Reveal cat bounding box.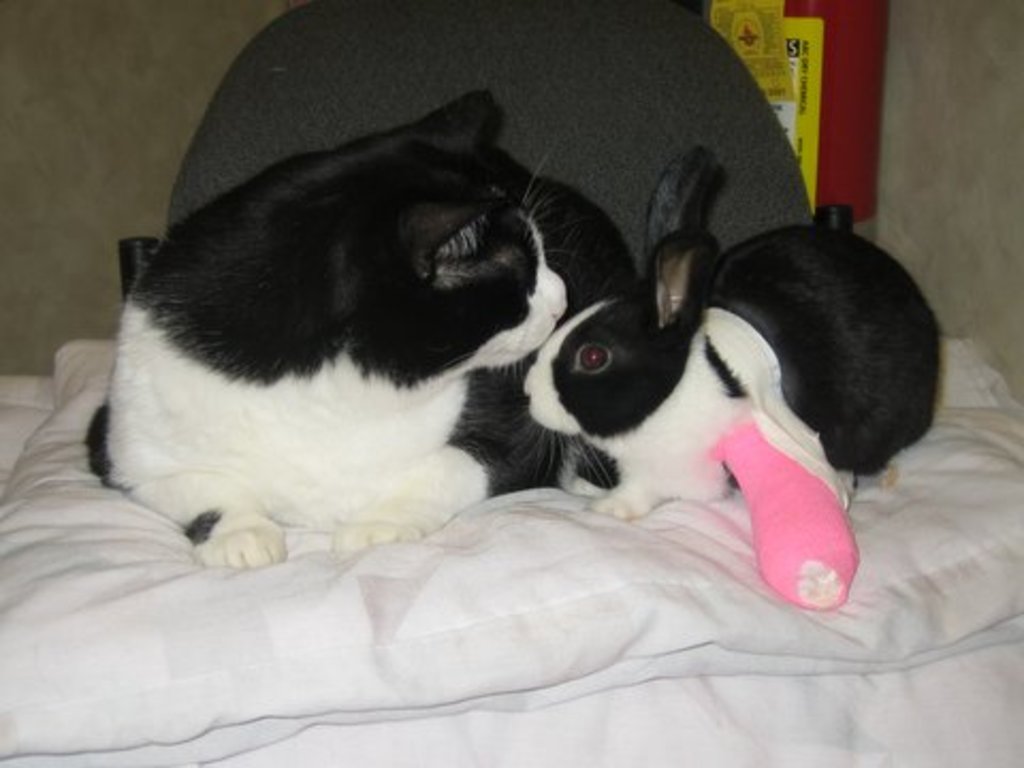
Revealed: <box>85,92,638,565</box>.
